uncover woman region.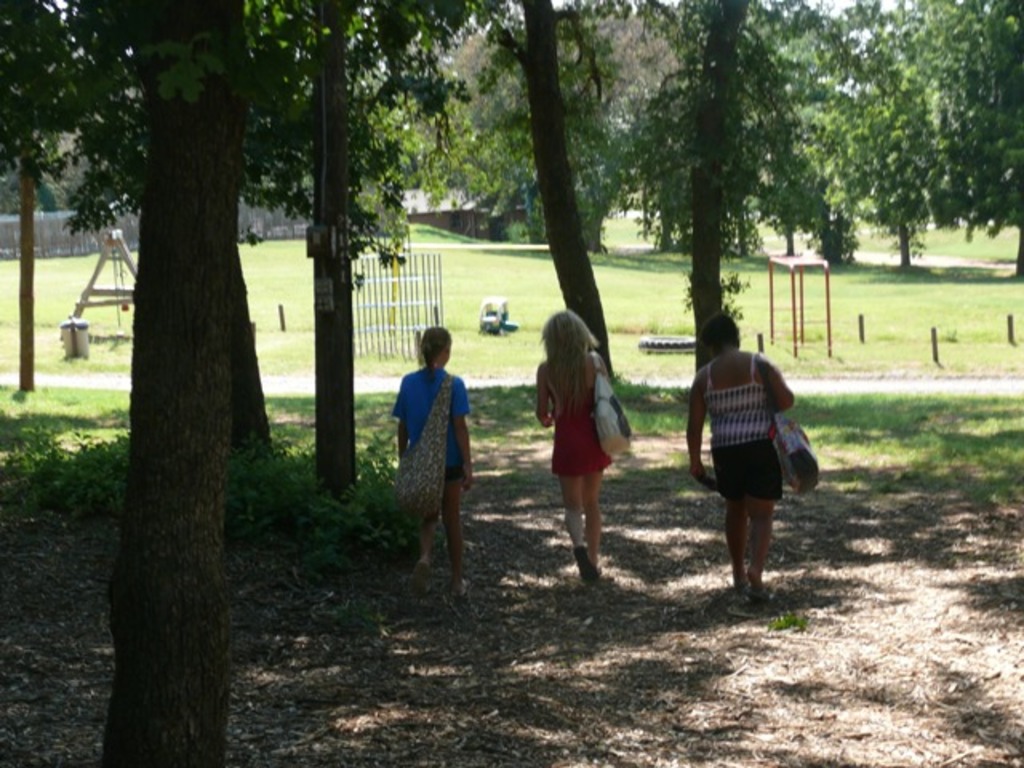
Uncovered: bbox=(390, 317, 482, 603).
